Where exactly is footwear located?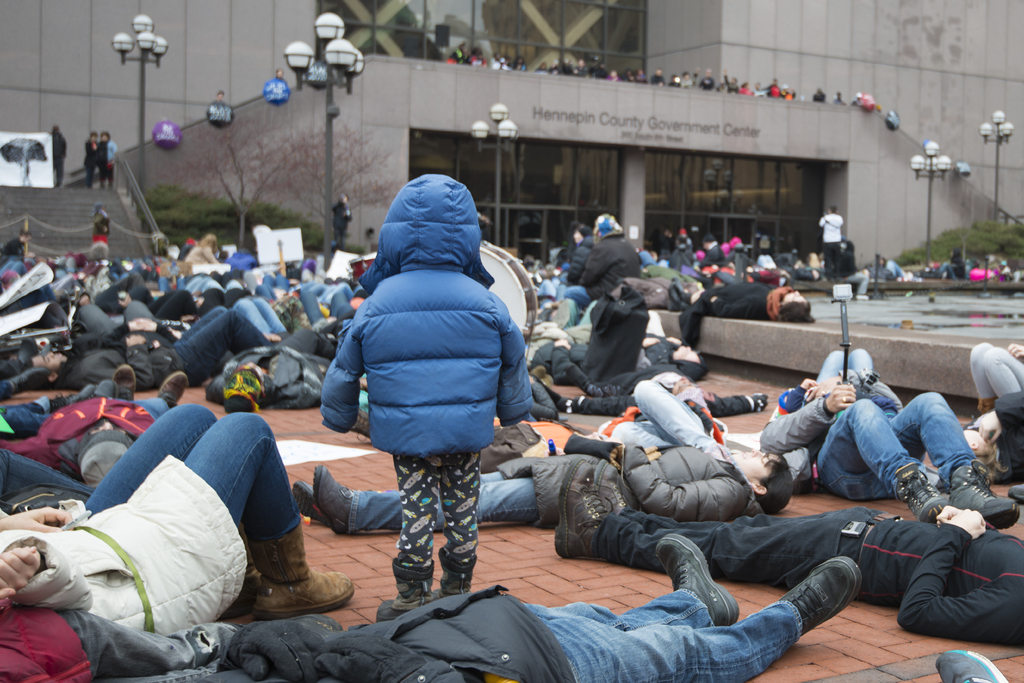
Its bounding box is crop(596, 462, 623, 517).
